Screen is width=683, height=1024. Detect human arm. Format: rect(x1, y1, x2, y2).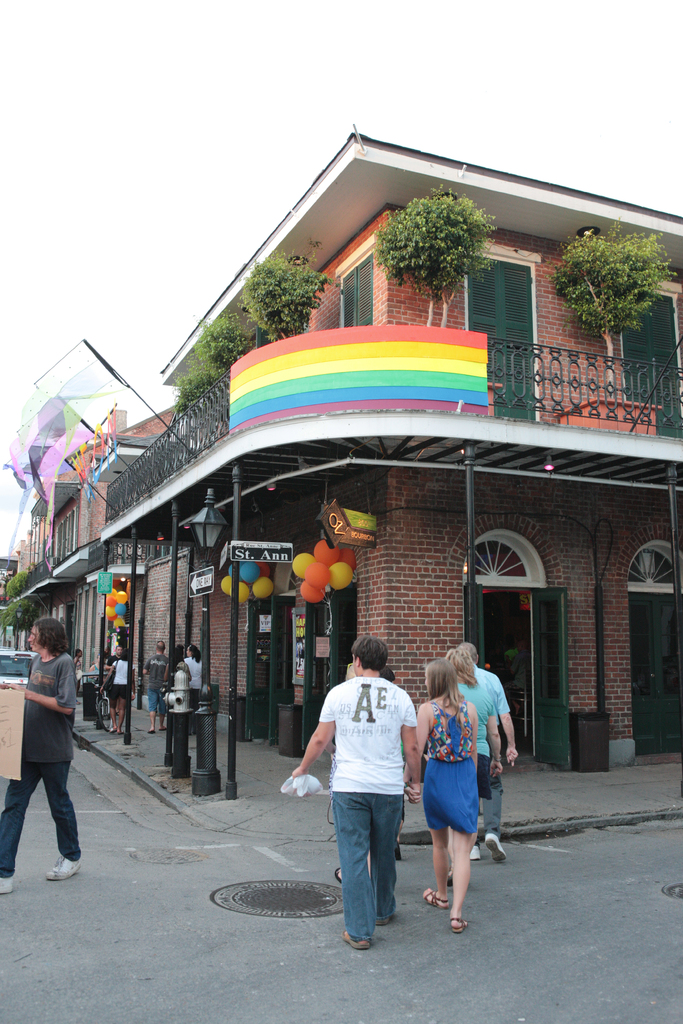
rect(289, 692, 334, 781).
